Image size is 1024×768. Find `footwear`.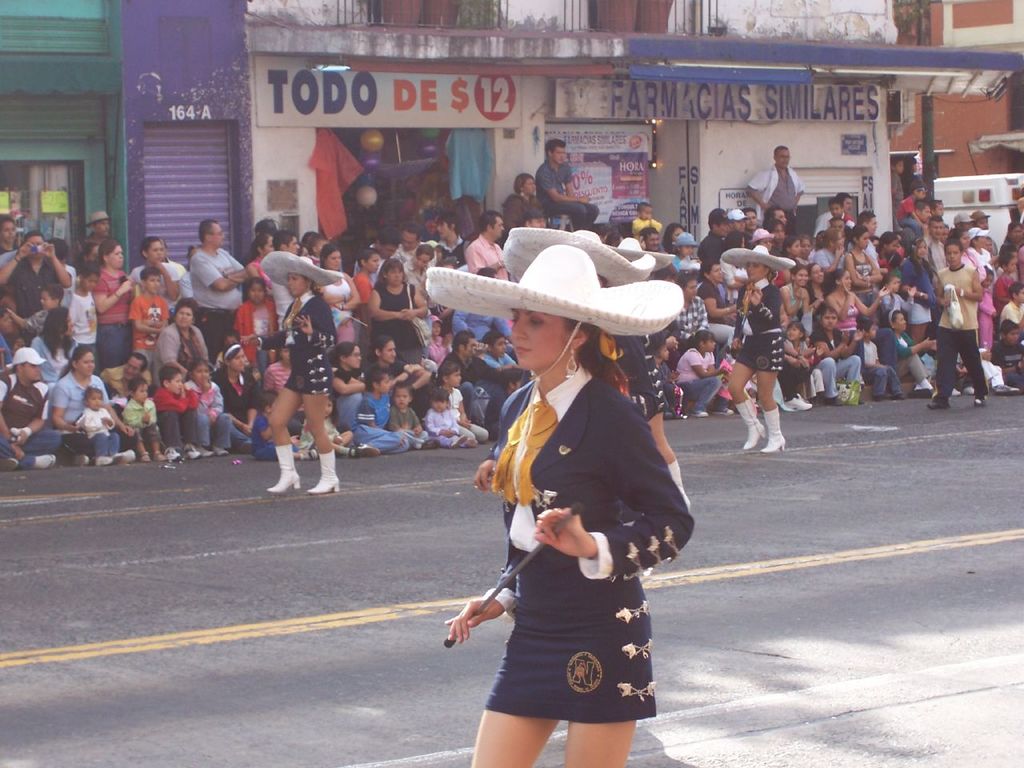
[x1=910, y1=384, x2=928, y2=394].
